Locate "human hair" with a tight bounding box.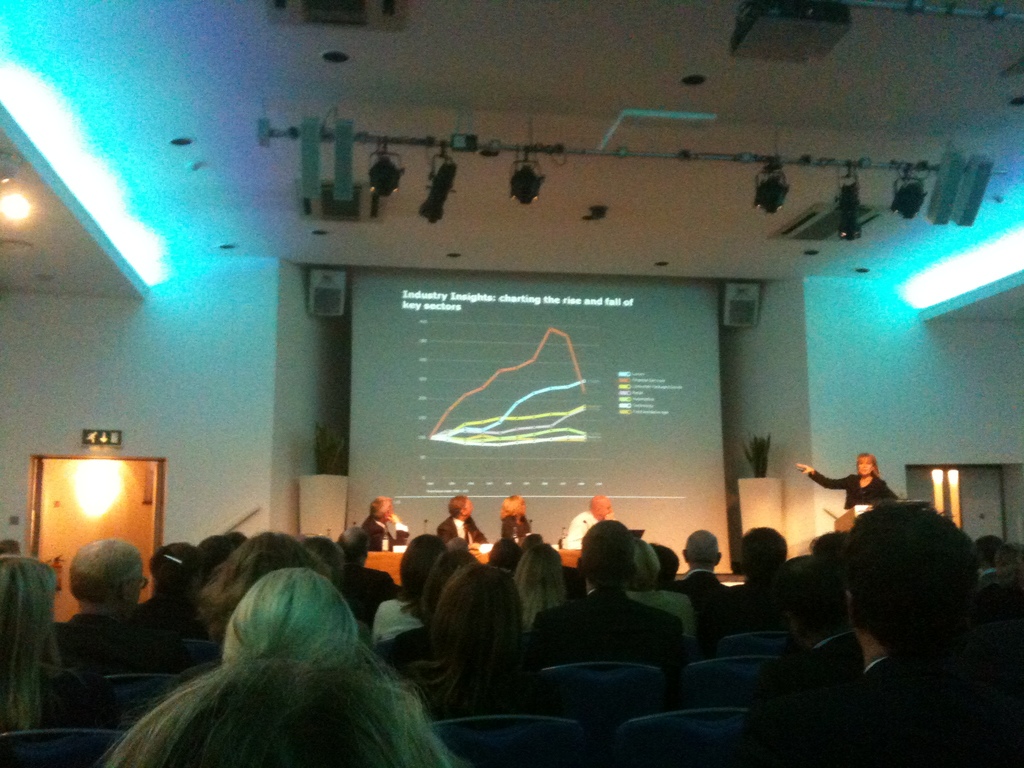
x1=427, y1=561, x2=532, y2=718.
